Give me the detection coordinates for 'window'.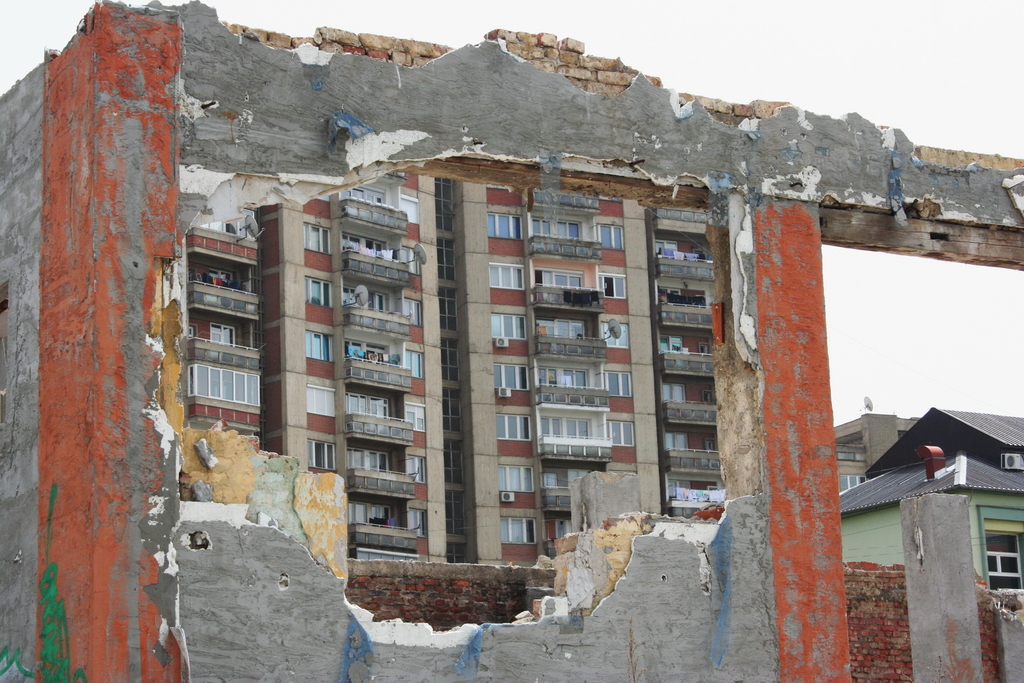
l=406, t=457, r=430, b=482.
